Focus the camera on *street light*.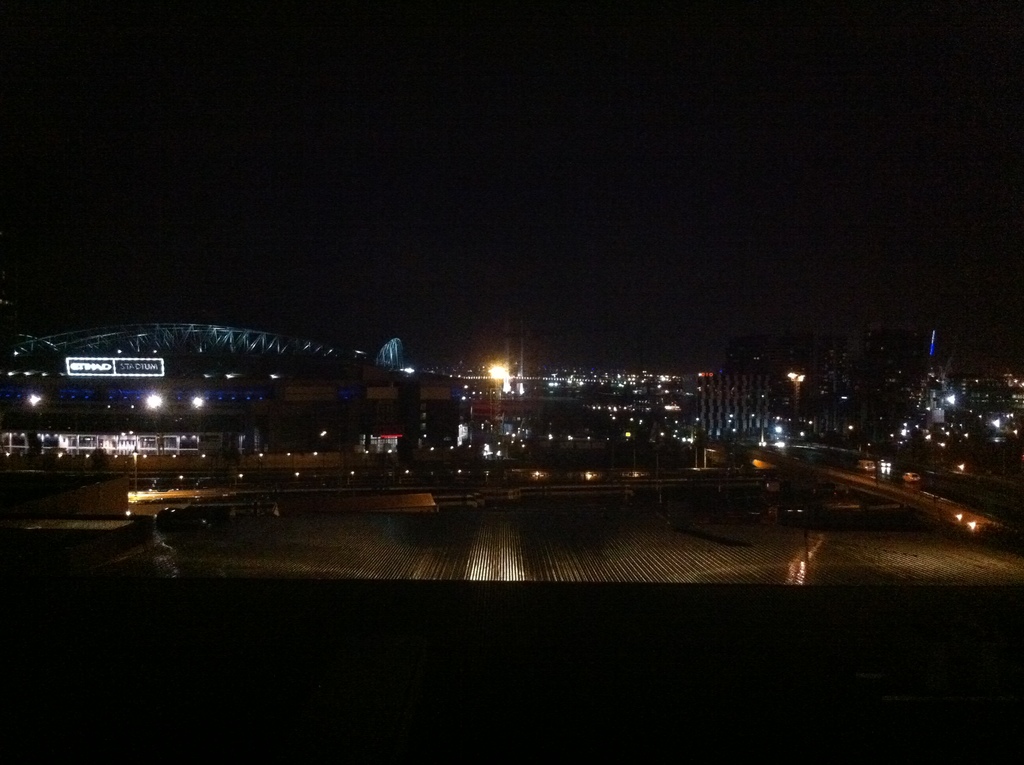
Focus region: pyautogui.locateOnScreen(403, 469, 411, 487).
